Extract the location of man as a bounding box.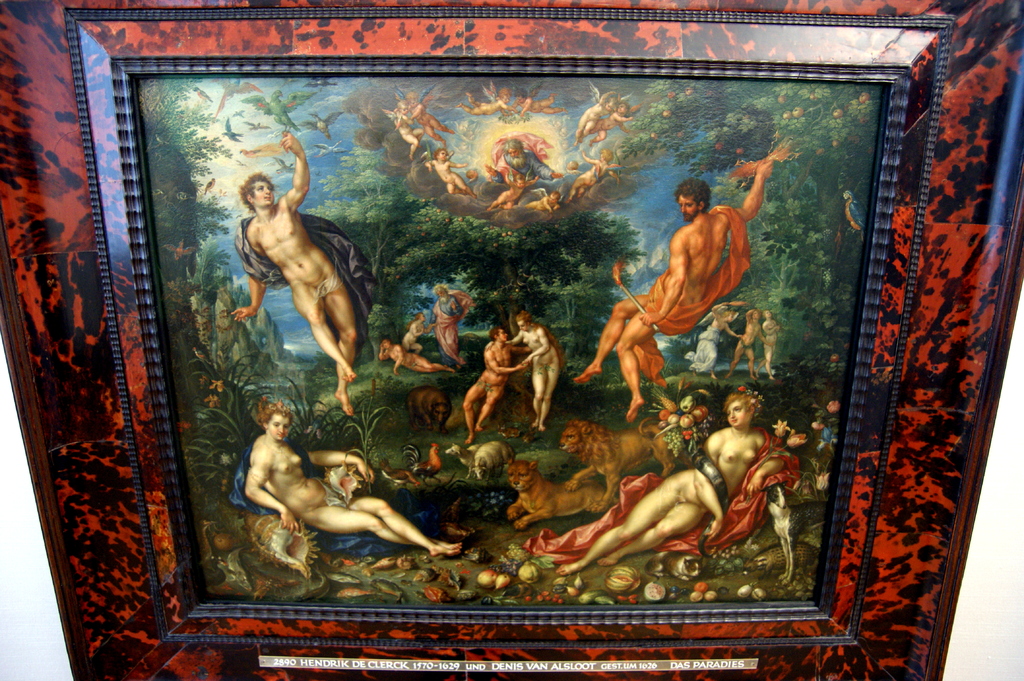
box(609, 167, 780, 396).
